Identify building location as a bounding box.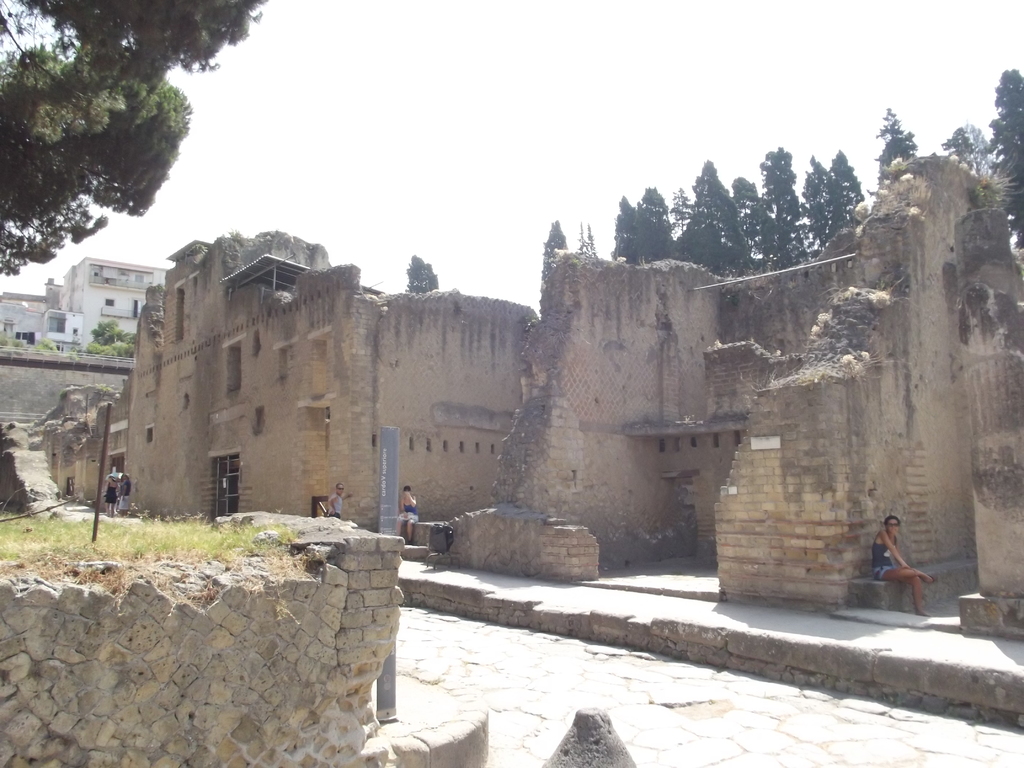
(0,229,1023,642).
